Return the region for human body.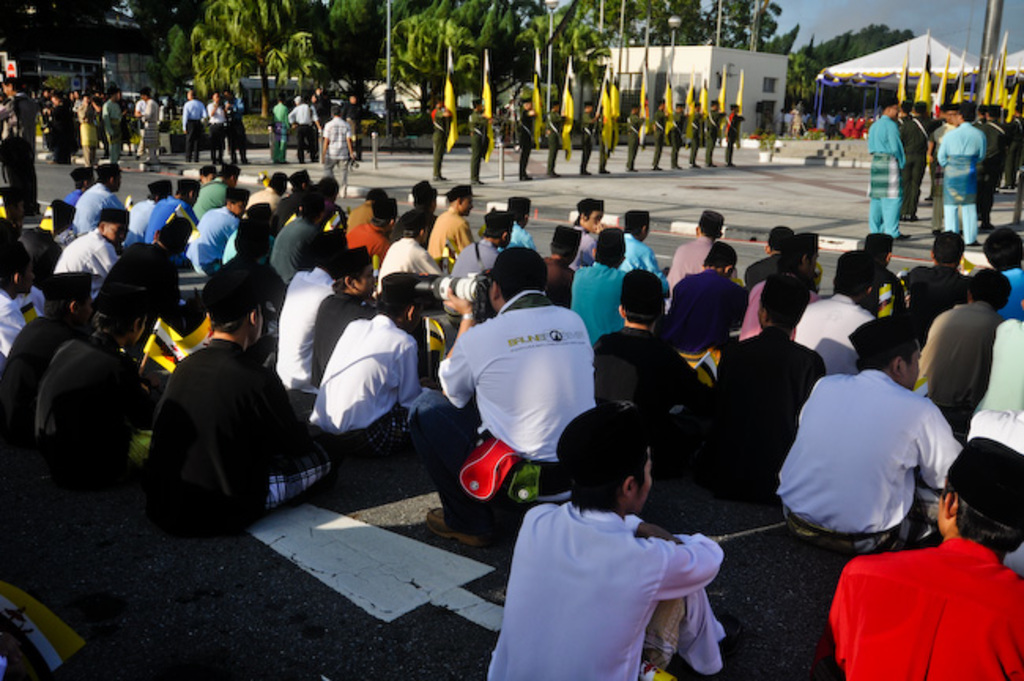
x1=854 y1=96 x2=909 y2=225.
